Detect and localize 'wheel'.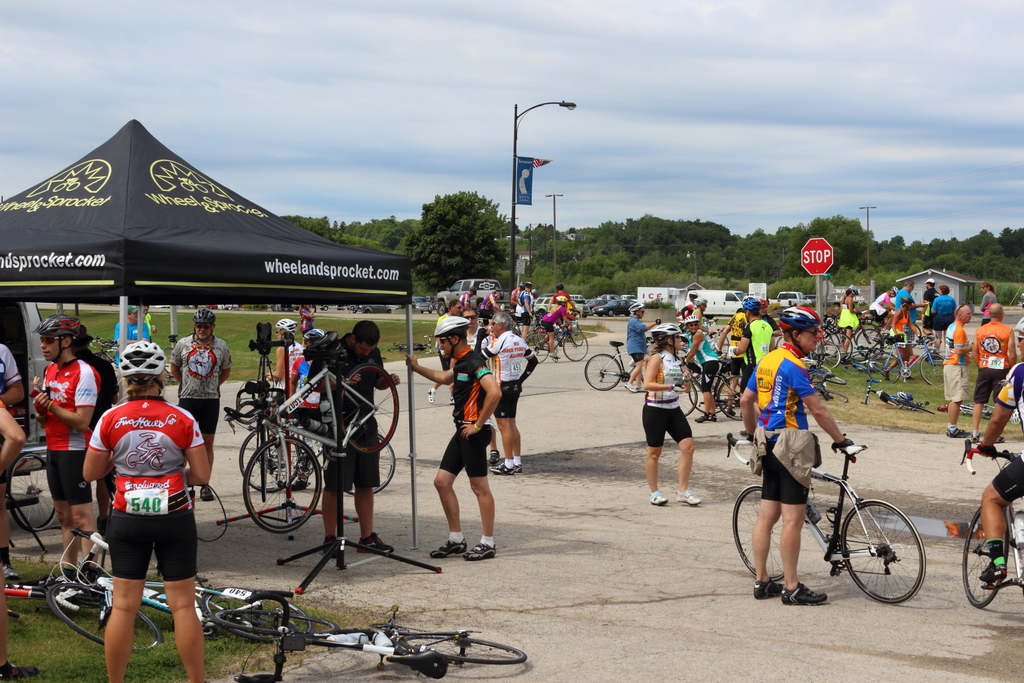
Localized at 0,446,58,530.
